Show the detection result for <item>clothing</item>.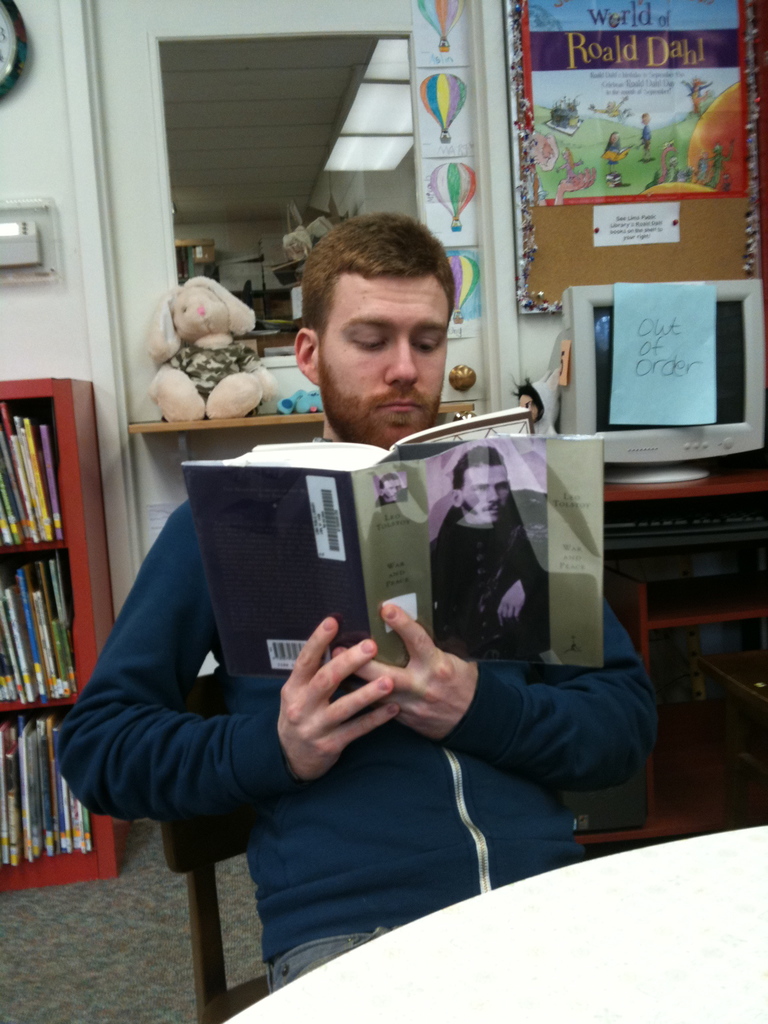
x1=375 y1=487 x2=407 y2=506.
